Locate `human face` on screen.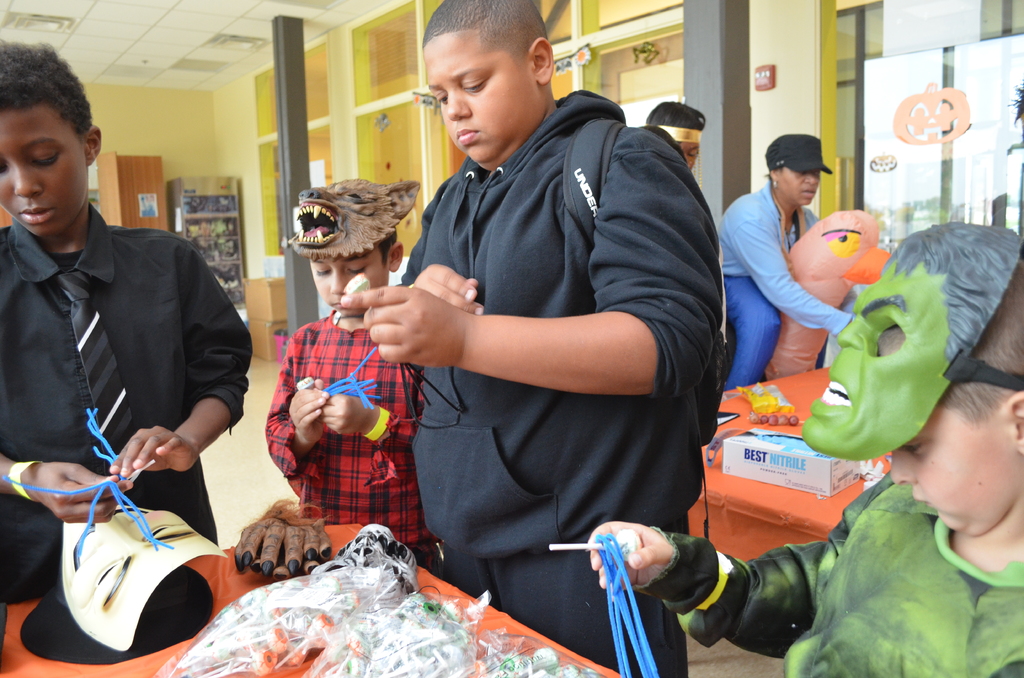
On screen at [798,255,950,460].
